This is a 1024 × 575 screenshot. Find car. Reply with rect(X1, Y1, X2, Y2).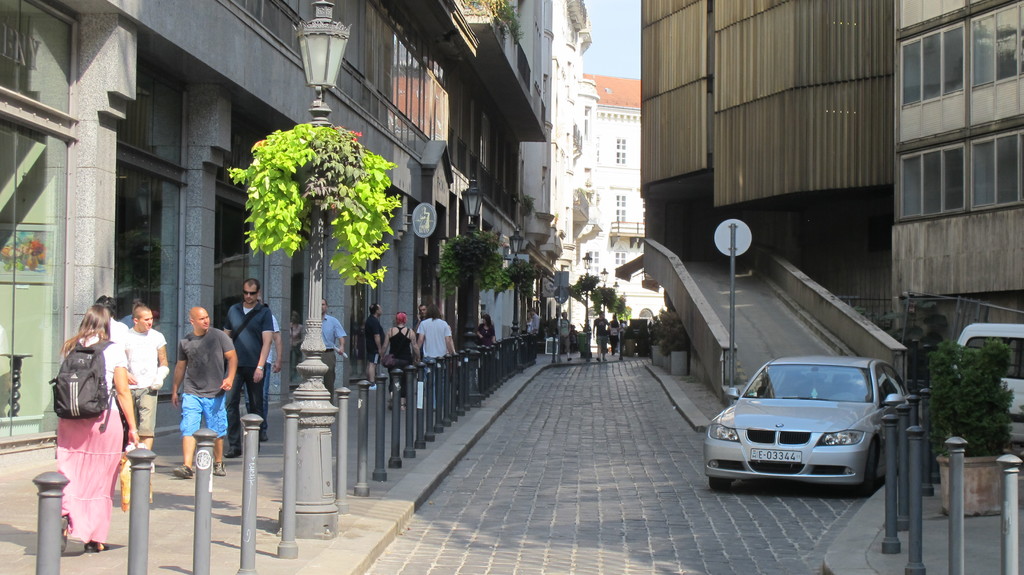
rect(700, 354, 913, 496).
